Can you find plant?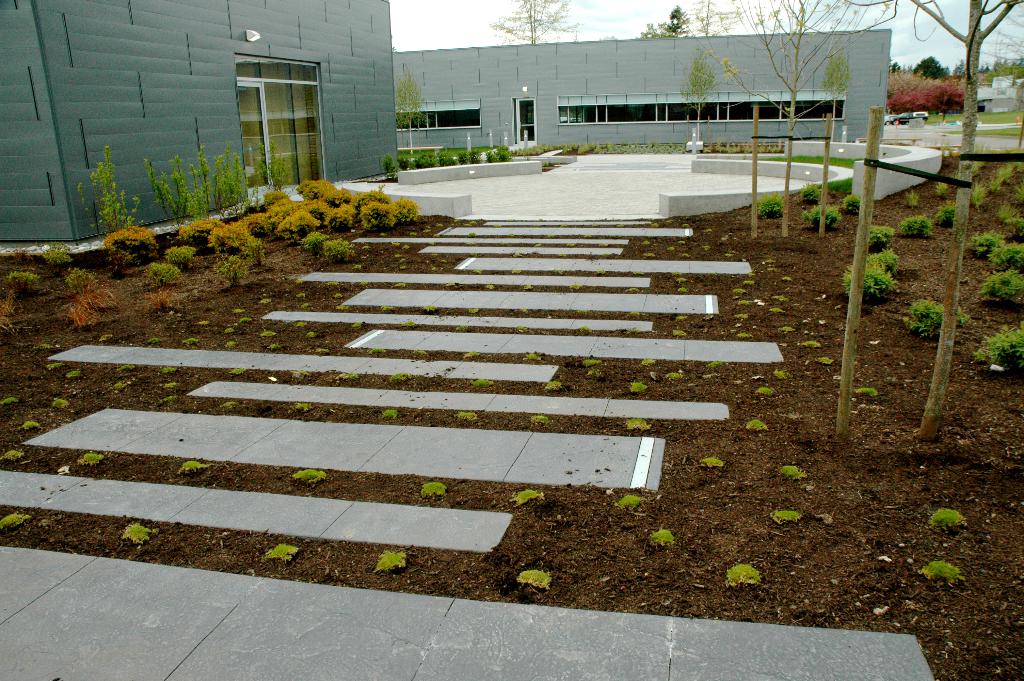
Yes, bounding box: bbox=[973, 181, 981, 209].
